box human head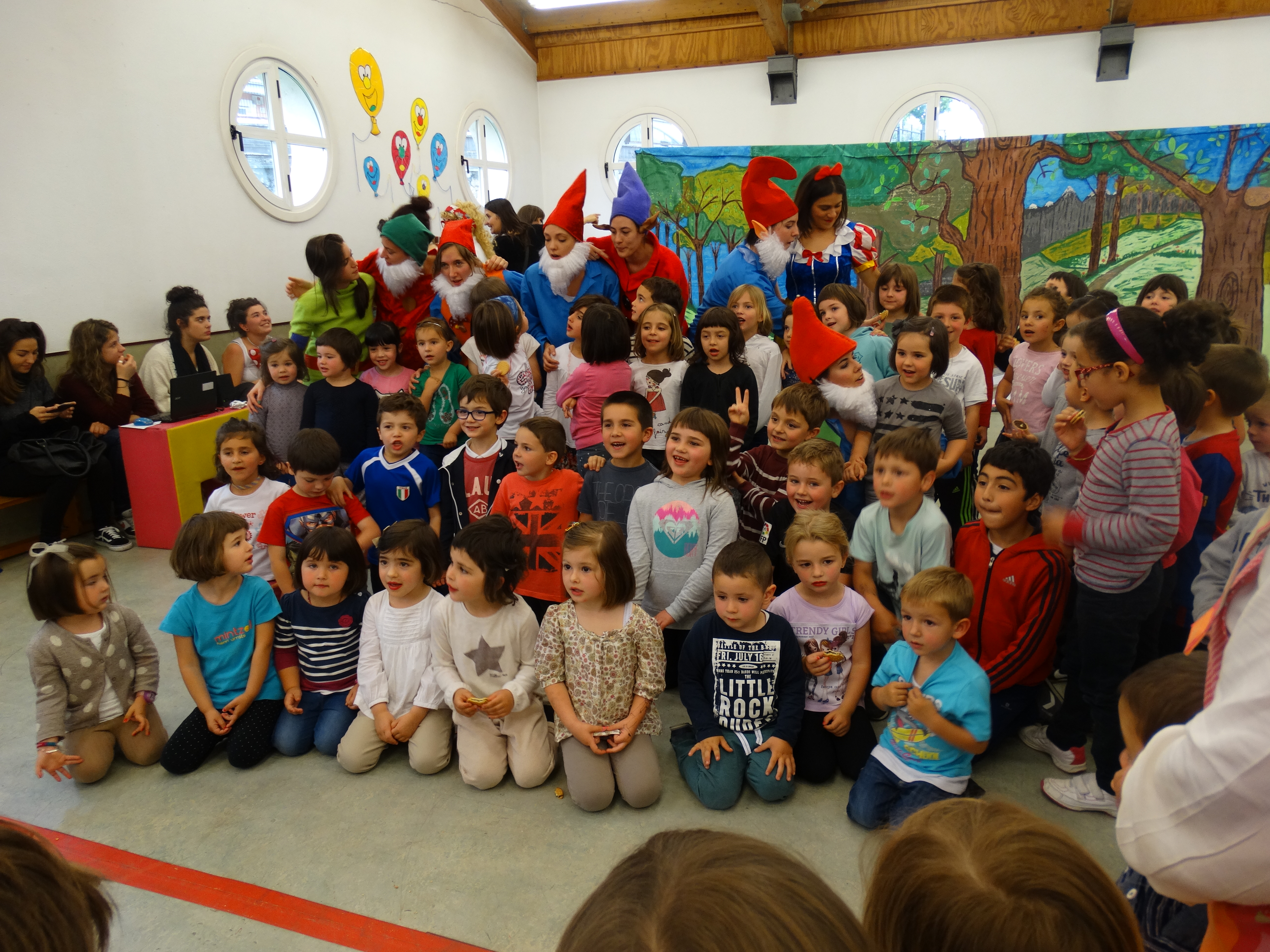
[left=92, top=54, right=106, bottom=68]
